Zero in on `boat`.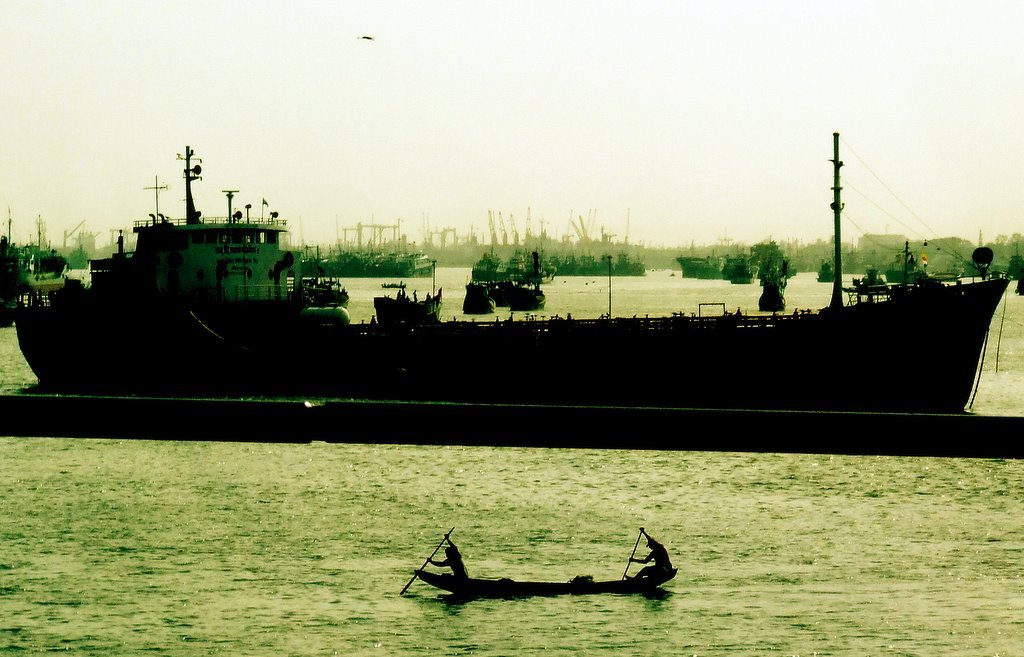
Zeroed in: BBox(517, 285, 545, 315).
